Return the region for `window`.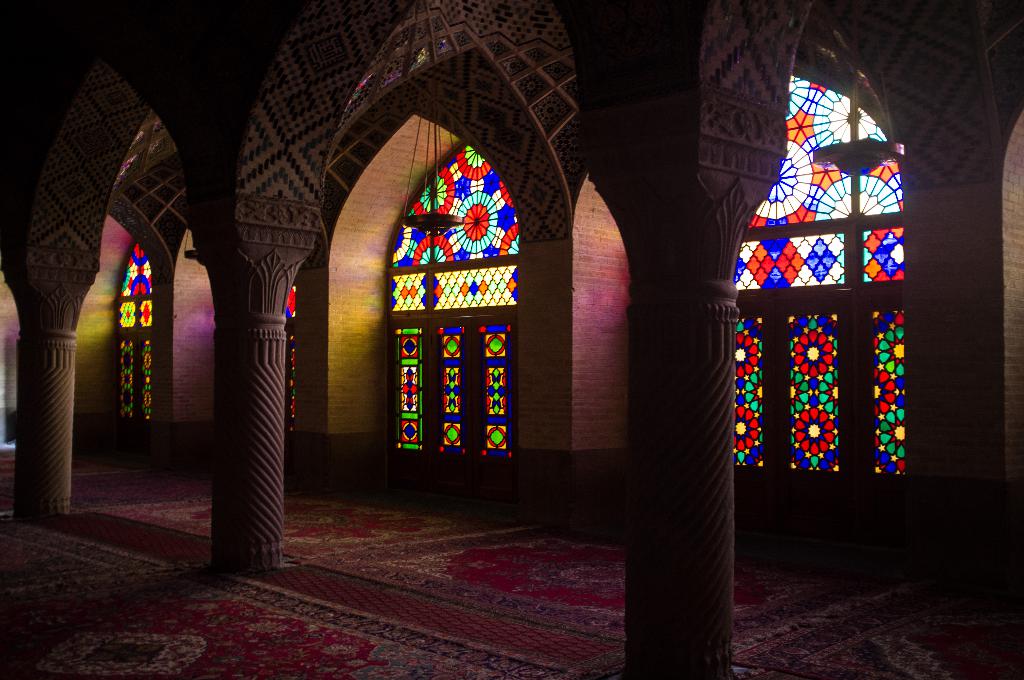
left=729, top=72, right=911, bottom=471.
